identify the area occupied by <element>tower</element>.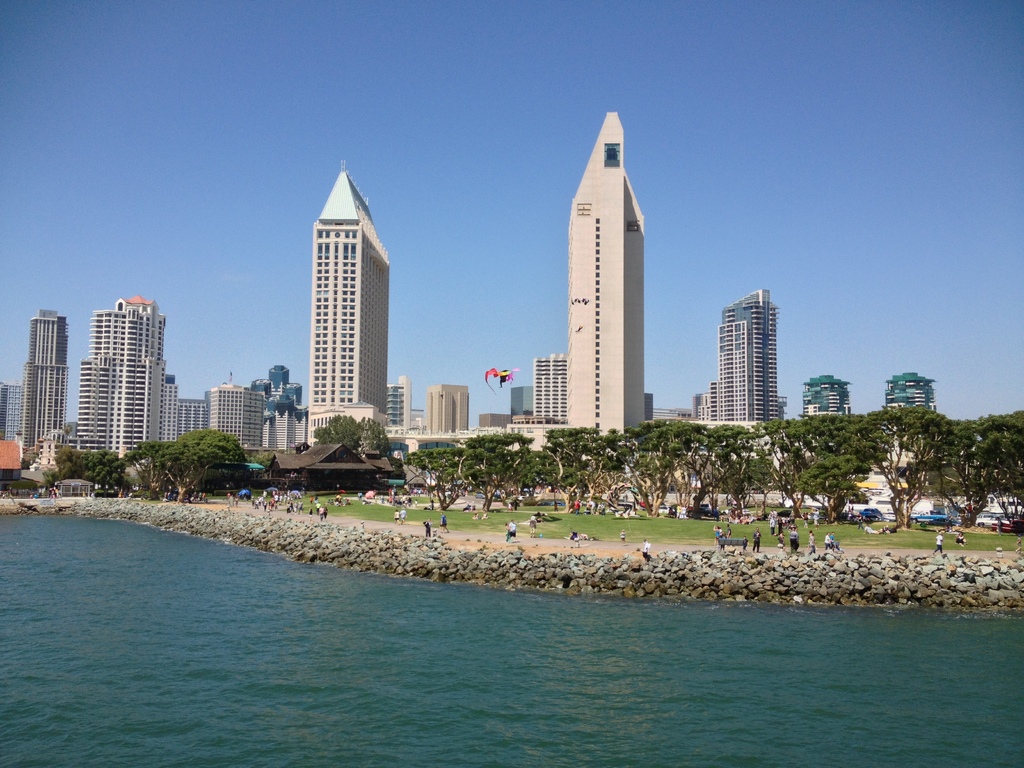
Area: crop(714, 294, 789, 430).
